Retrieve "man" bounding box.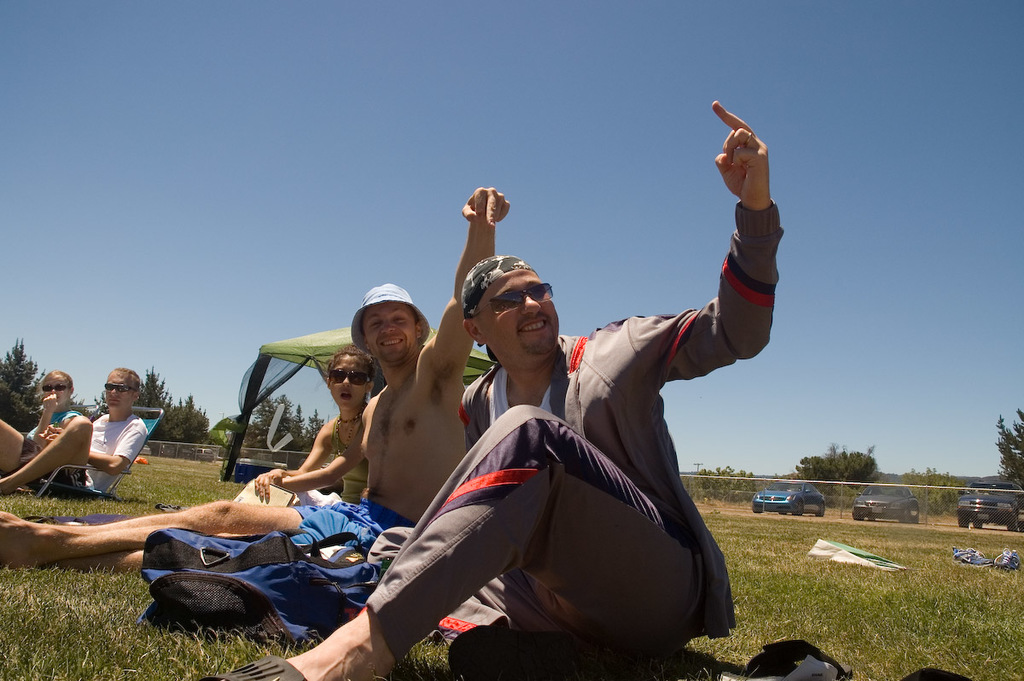
Bounding box: <box>225,93,784,680</box>.
